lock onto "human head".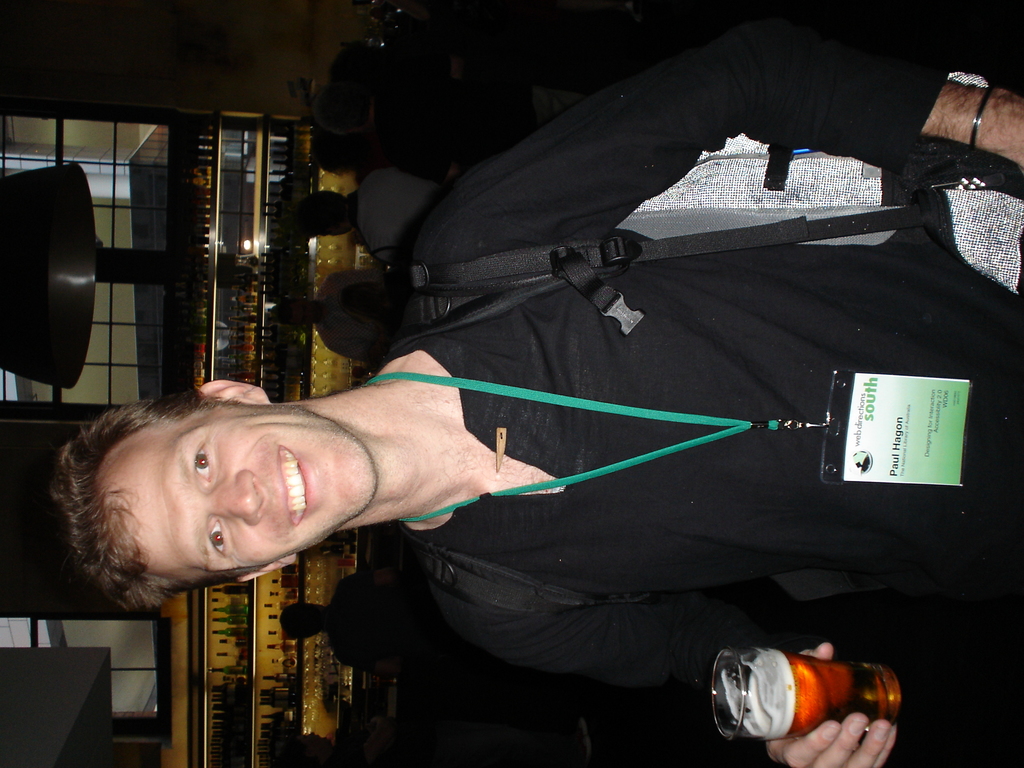
Locked: 309 133 360 174.
